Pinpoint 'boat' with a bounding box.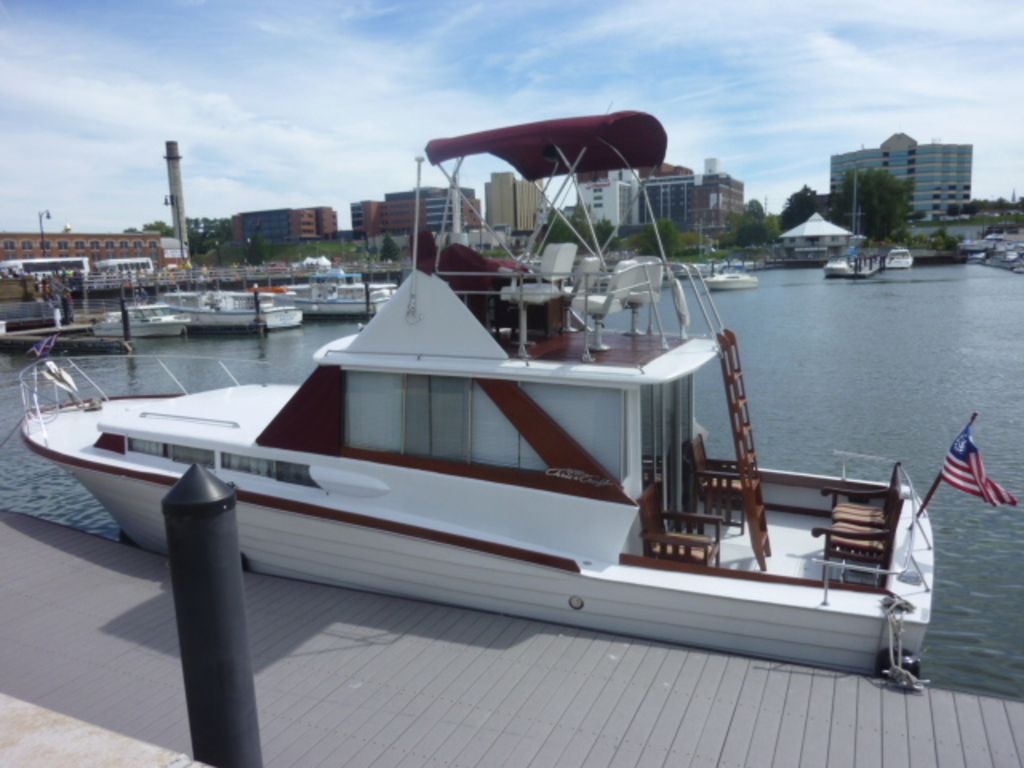
144/91/1018/690.
